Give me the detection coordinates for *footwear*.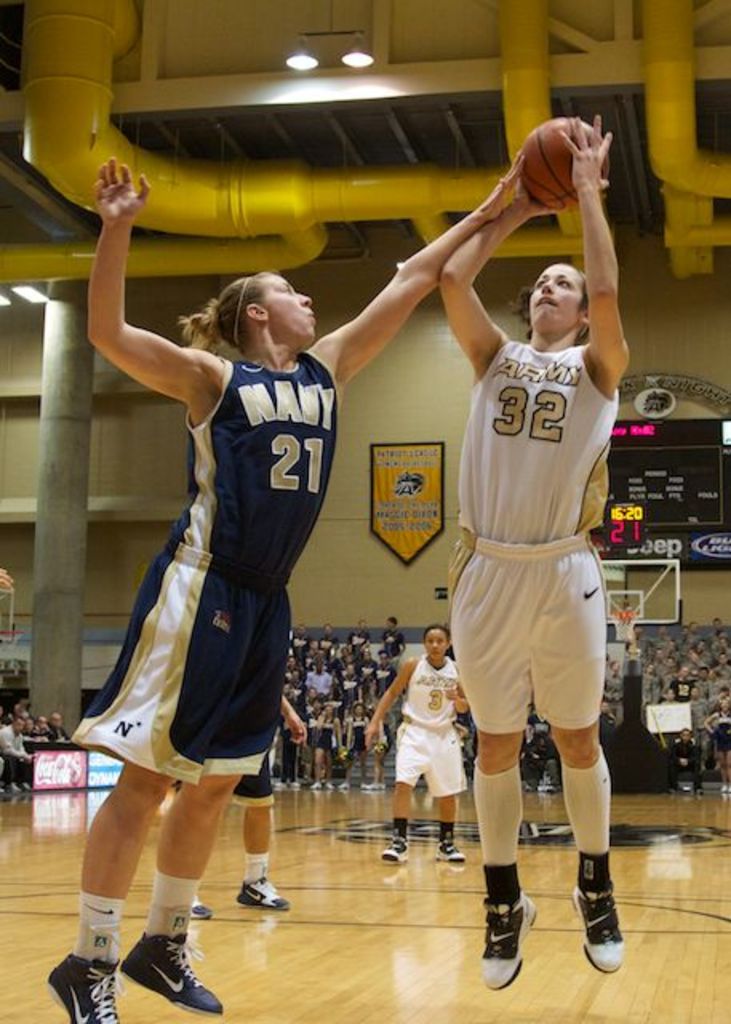
left=723, top=786, right=725, bottom=795.
